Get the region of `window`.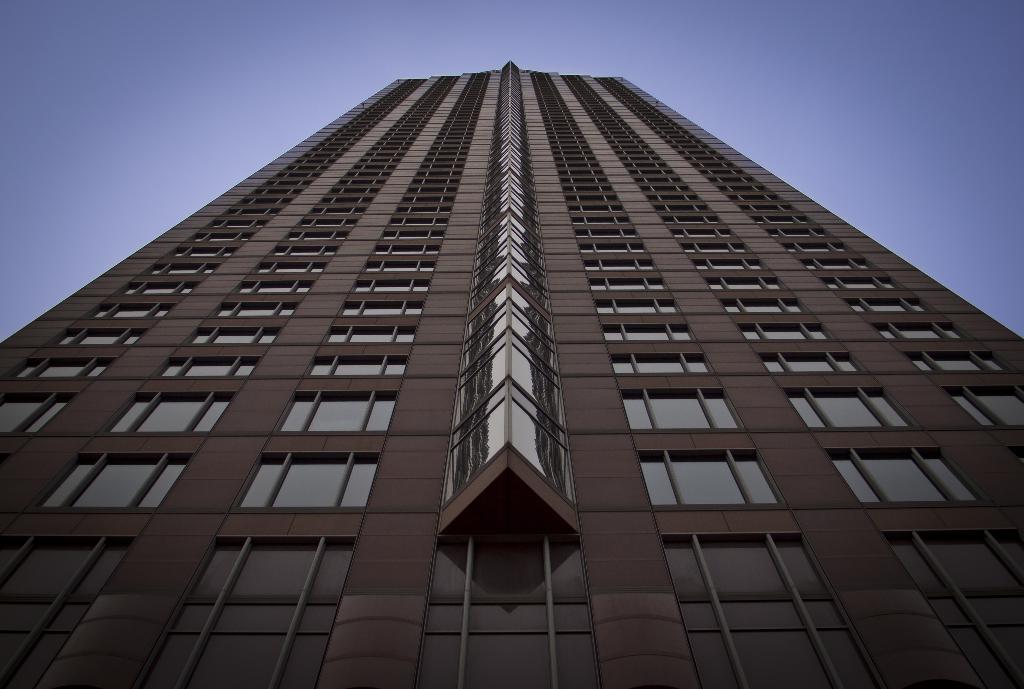
select_region(105, 393, 237, 433).
